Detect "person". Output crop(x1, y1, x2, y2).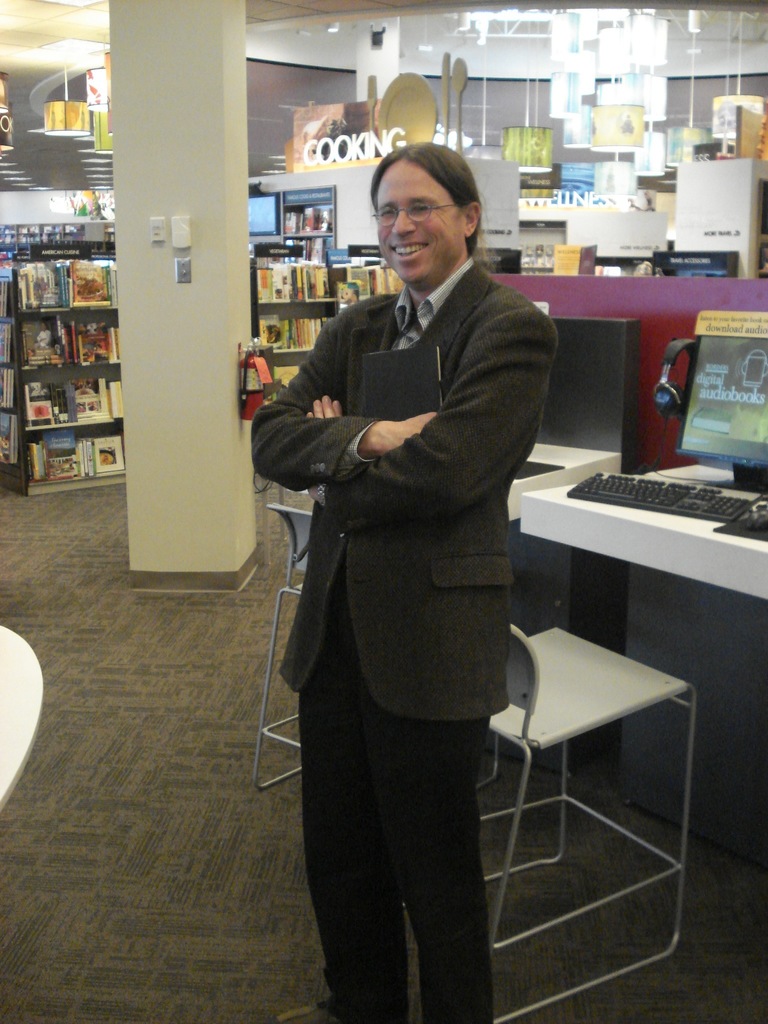
crop(272, 118, 569, 987).
